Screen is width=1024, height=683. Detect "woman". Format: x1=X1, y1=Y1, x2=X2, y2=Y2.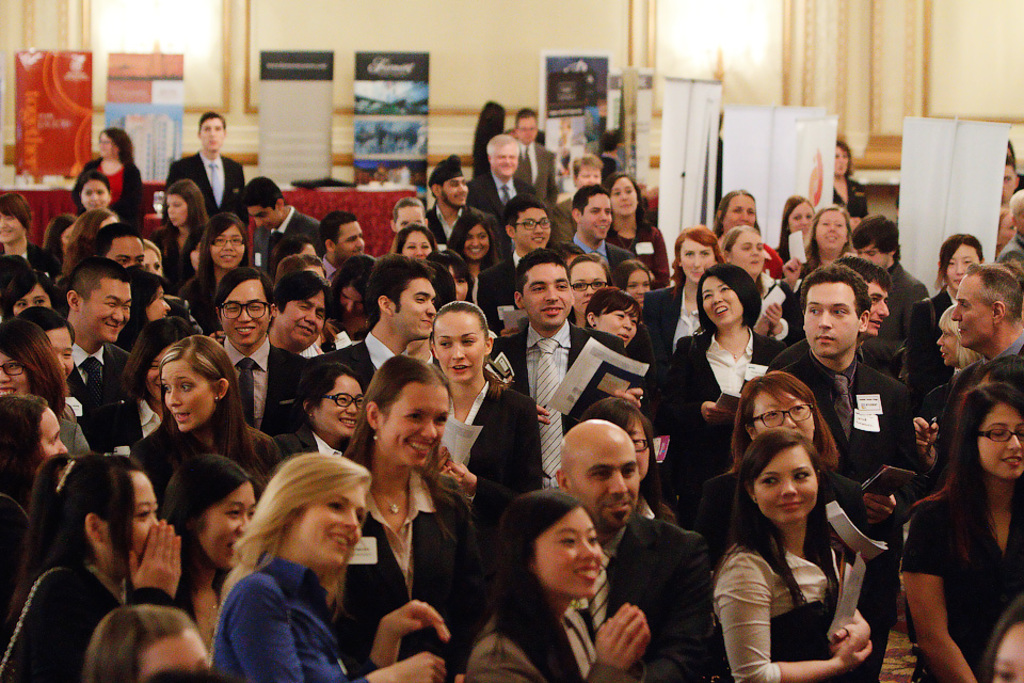
x1=112, y1=264, x2=169, y2=359.
